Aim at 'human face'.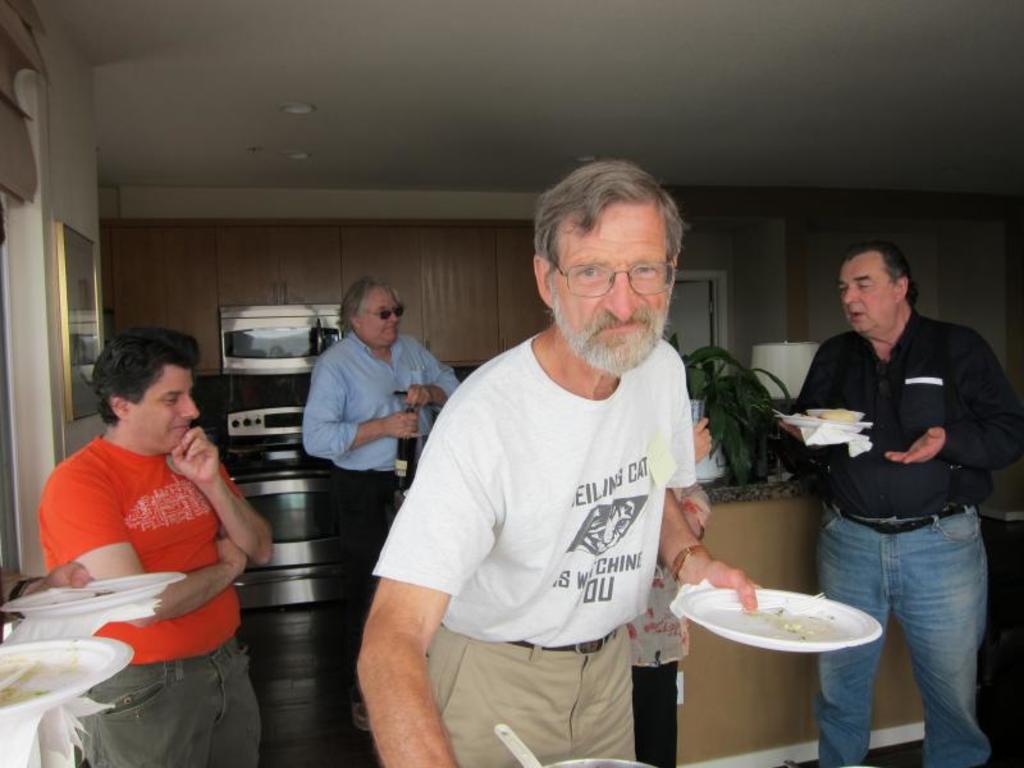
Aimed at pyautogui.locateOnScreen(356, 294, 403, 344).
